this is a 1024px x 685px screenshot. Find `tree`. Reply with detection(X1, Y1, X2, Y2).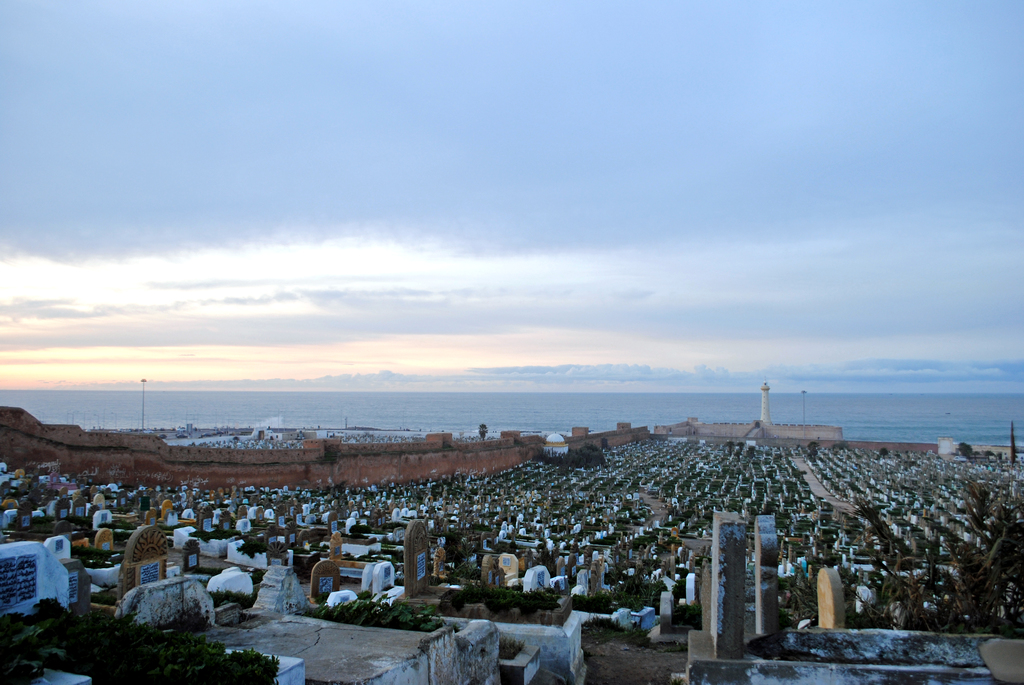
detection(955, 441, 976, 460).
